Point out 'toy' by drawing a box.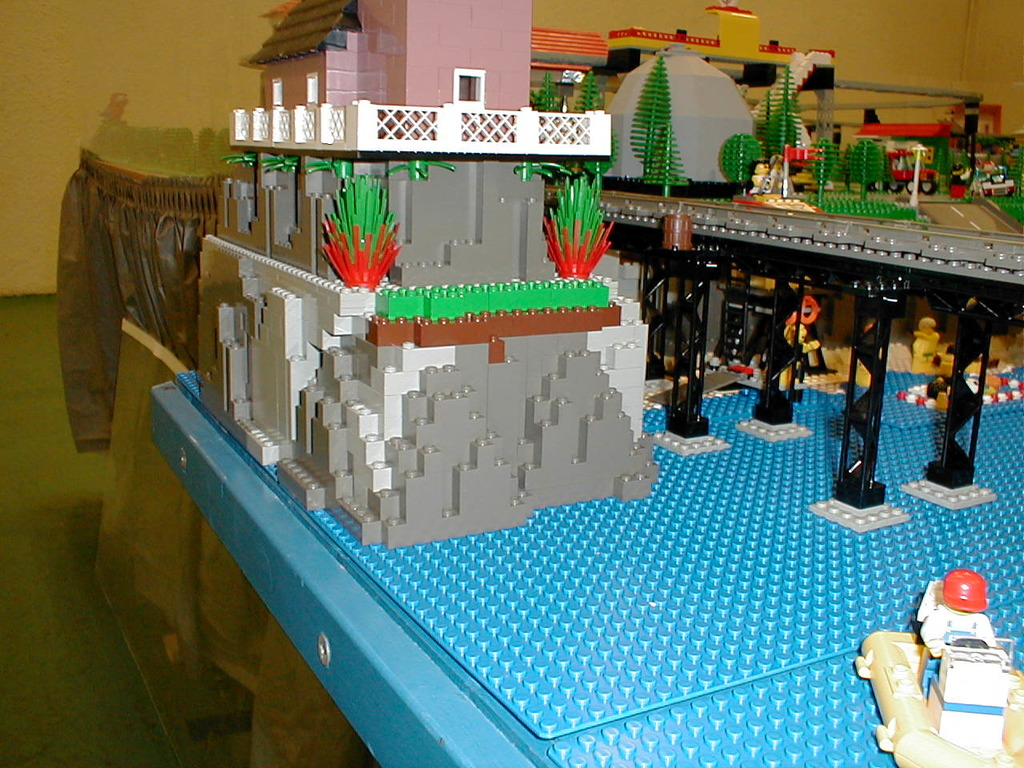
<region>915, 575, 1006, 734</region>.
